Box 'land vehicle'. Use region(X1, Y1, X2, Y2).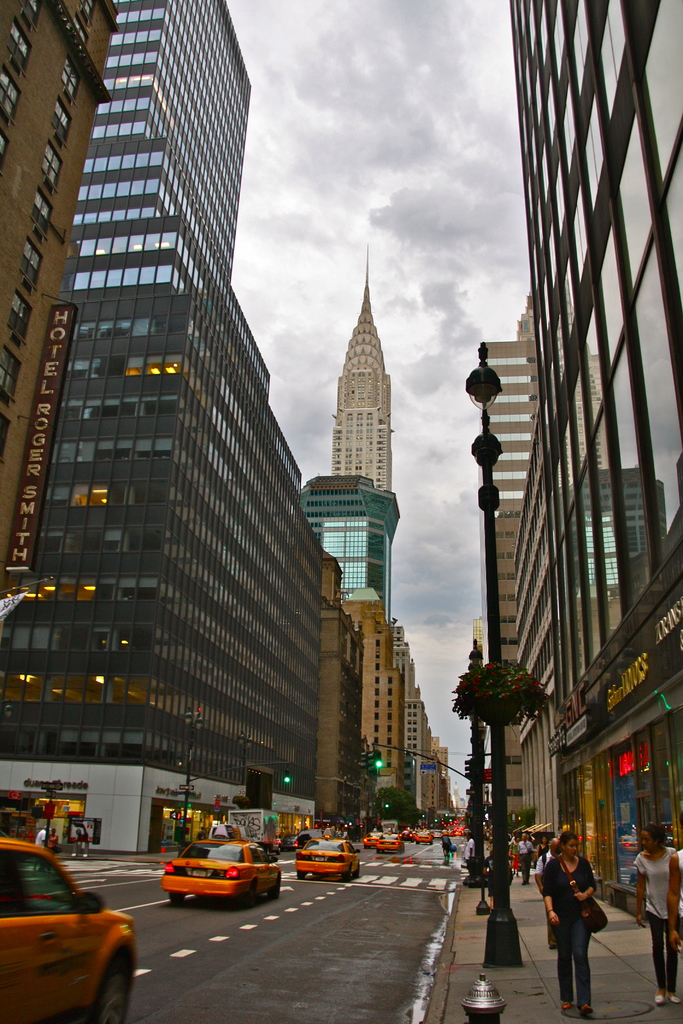
region(374, 828, 406, 856).
